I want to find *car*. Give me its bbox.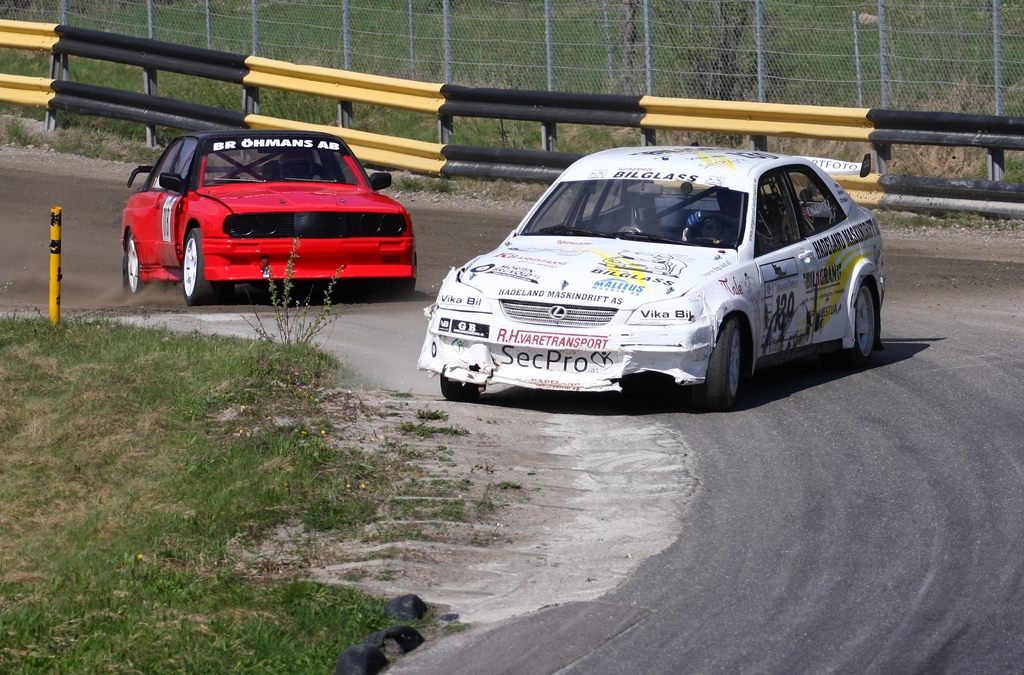
<bbox>123, 131, 420, 305</bbox>.
